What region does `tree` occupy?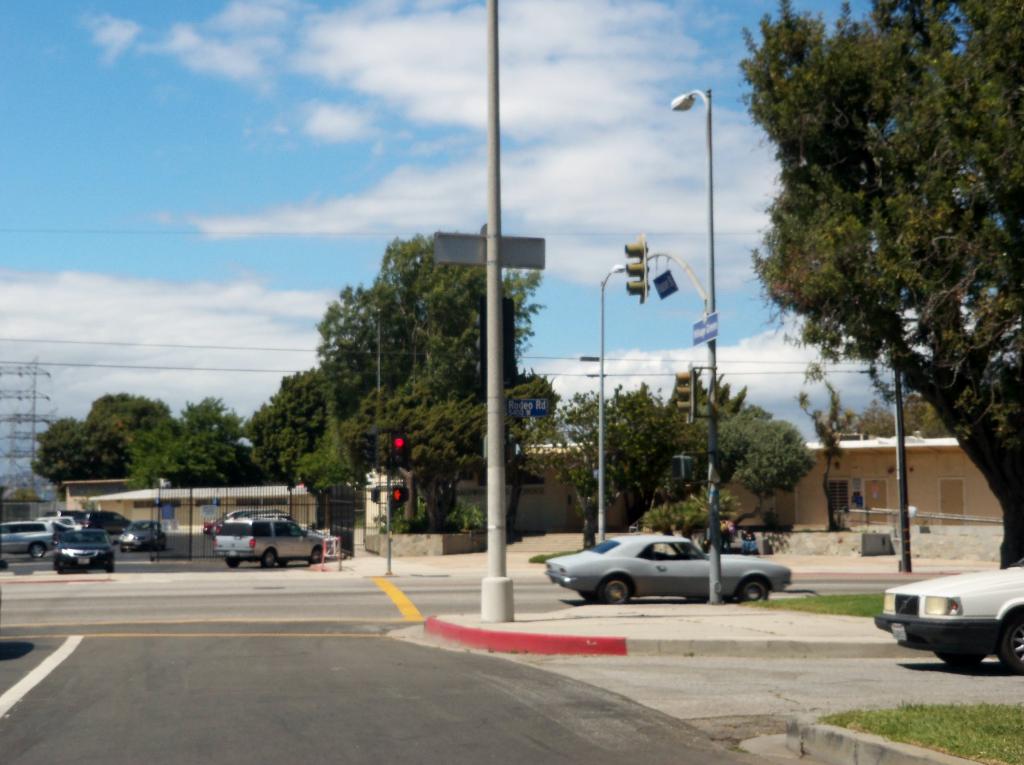
[left=793, top=358, right=854, bottom=529].
